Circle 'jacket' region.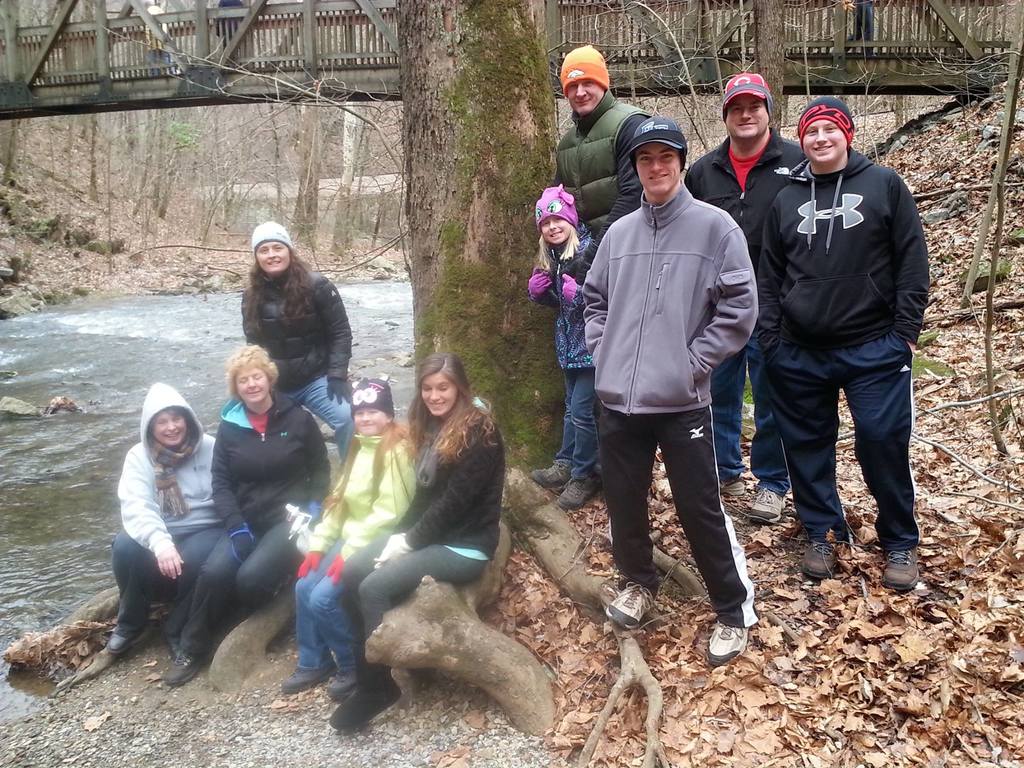
Region: l=678, t=121, r=808, b=252.
